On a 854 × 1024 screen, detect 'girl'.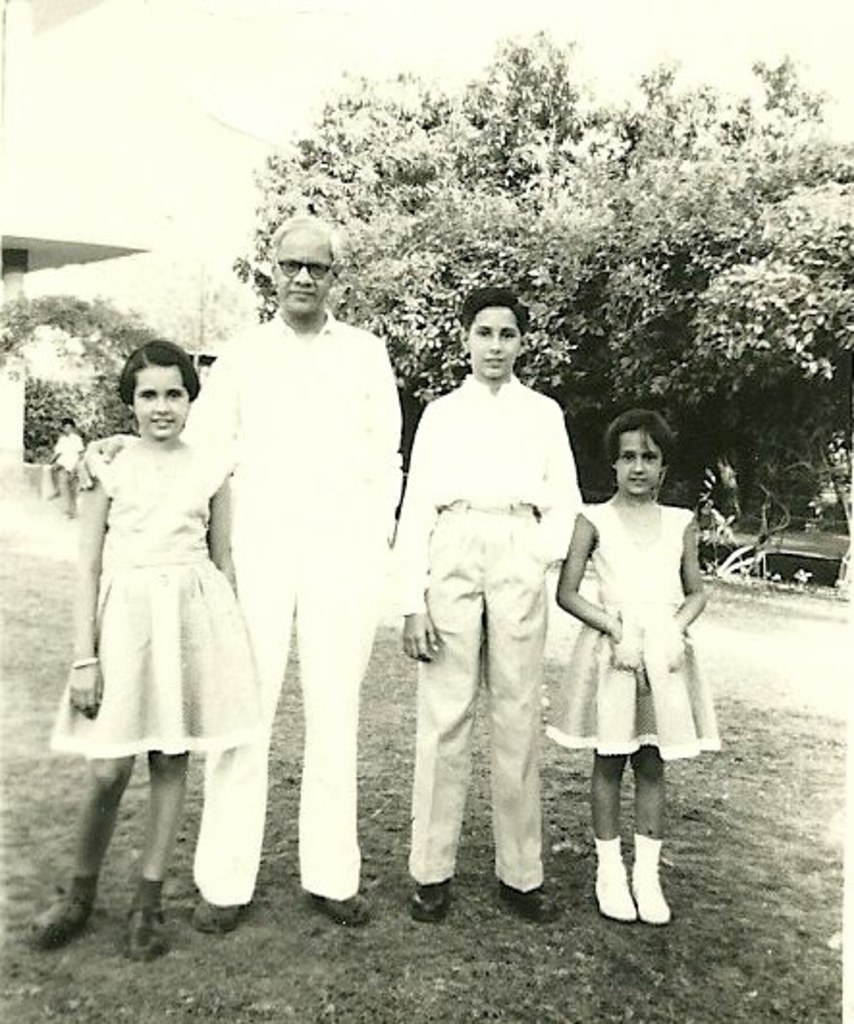
bbox=(542, 405, 719, 922).
